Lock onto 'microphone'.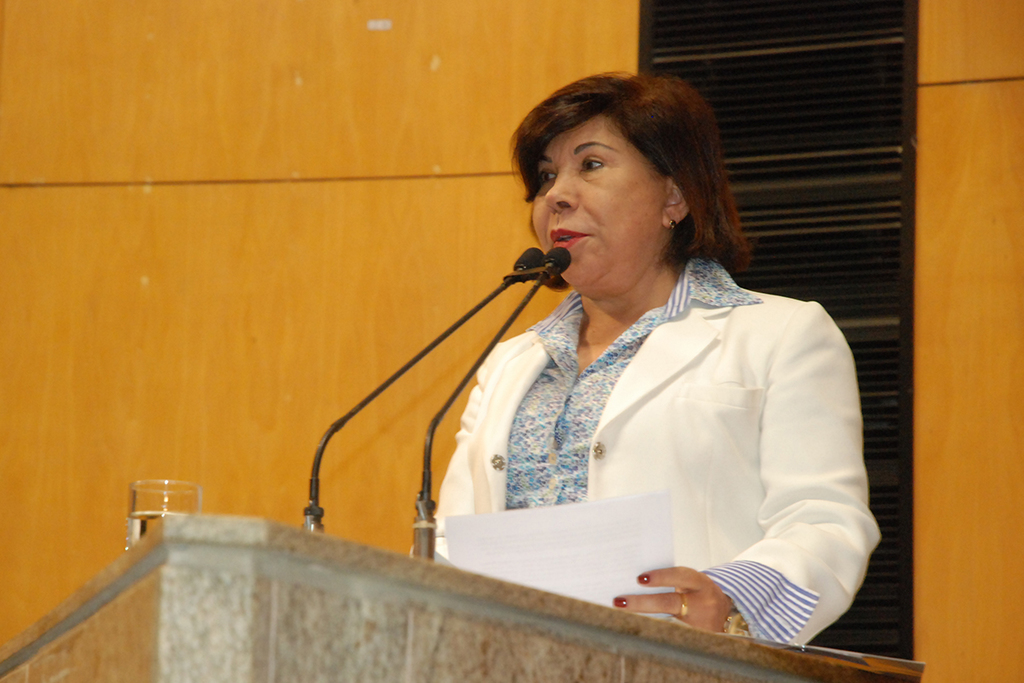
Locked: l=410, t=246, r=572, b=557.
